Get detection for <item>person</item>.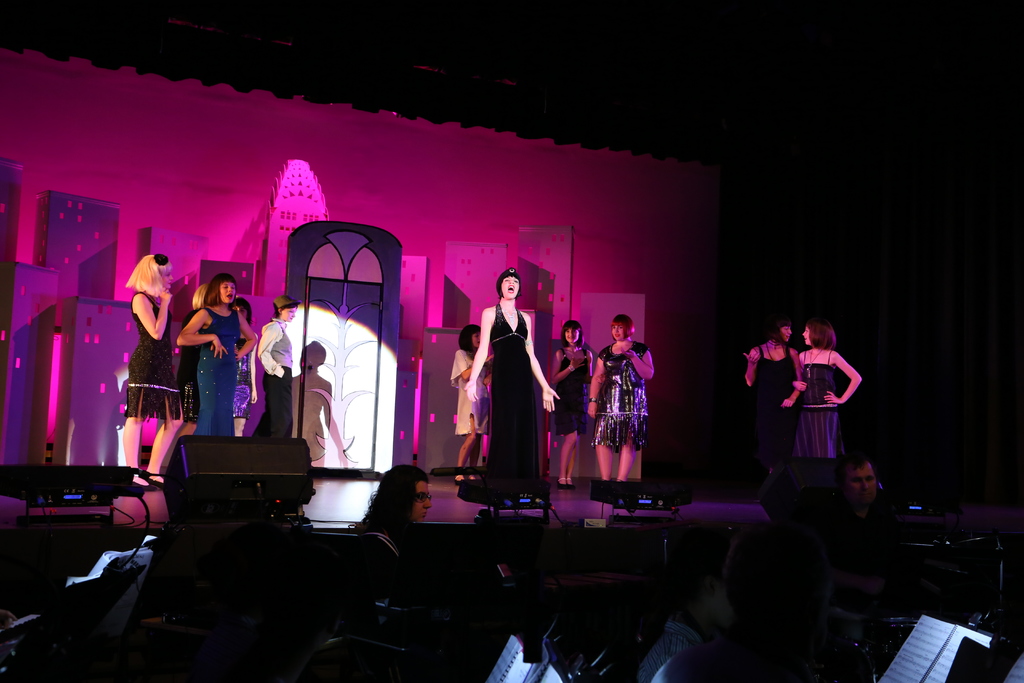
Detection: [x1=178, y1=274, x2=255, y2=427].
